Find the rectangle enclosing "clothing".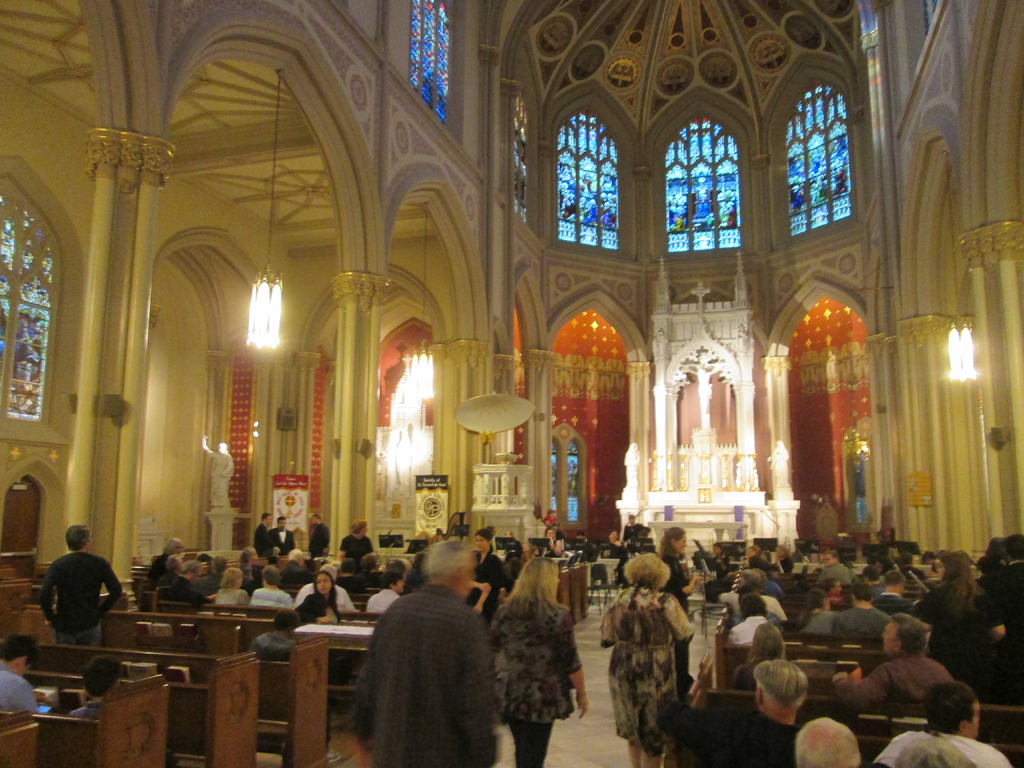
[369,587,401,609].
